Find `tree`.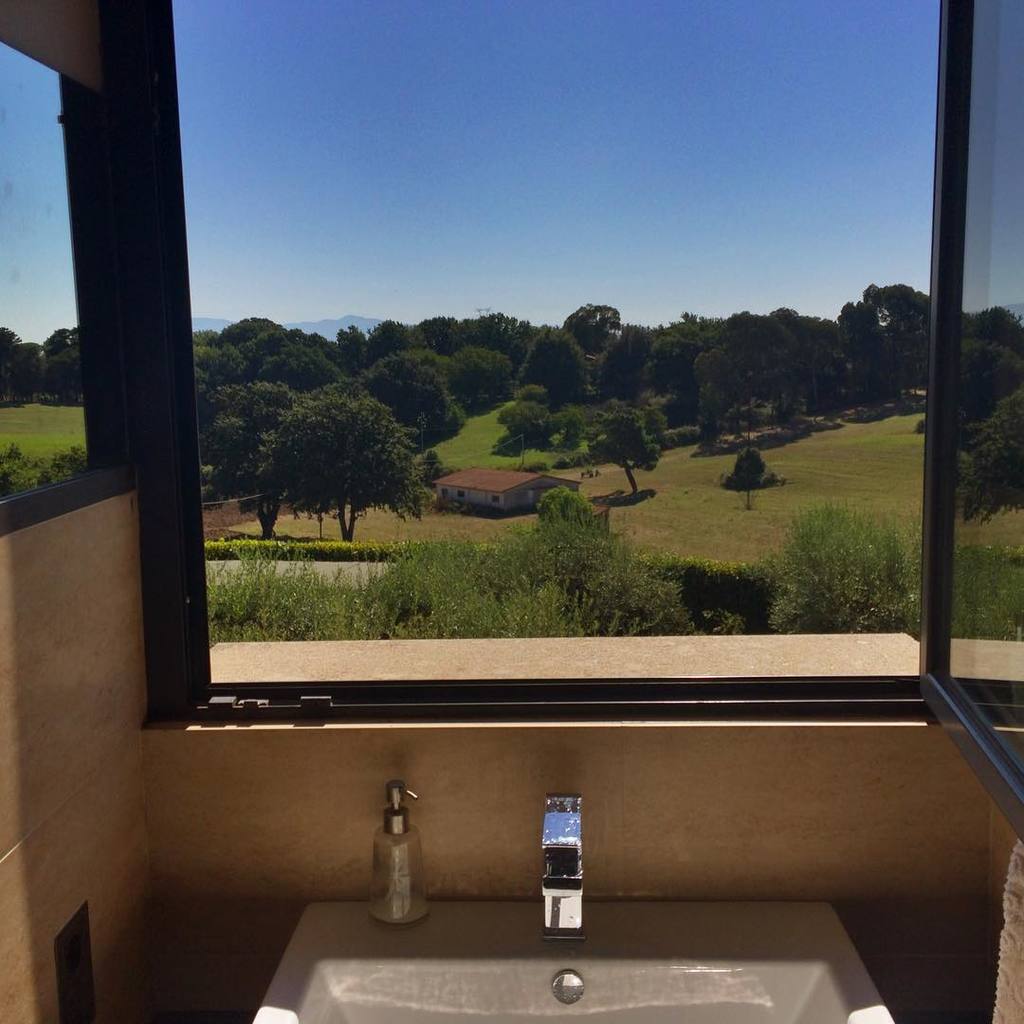
[0,443,90,498].
